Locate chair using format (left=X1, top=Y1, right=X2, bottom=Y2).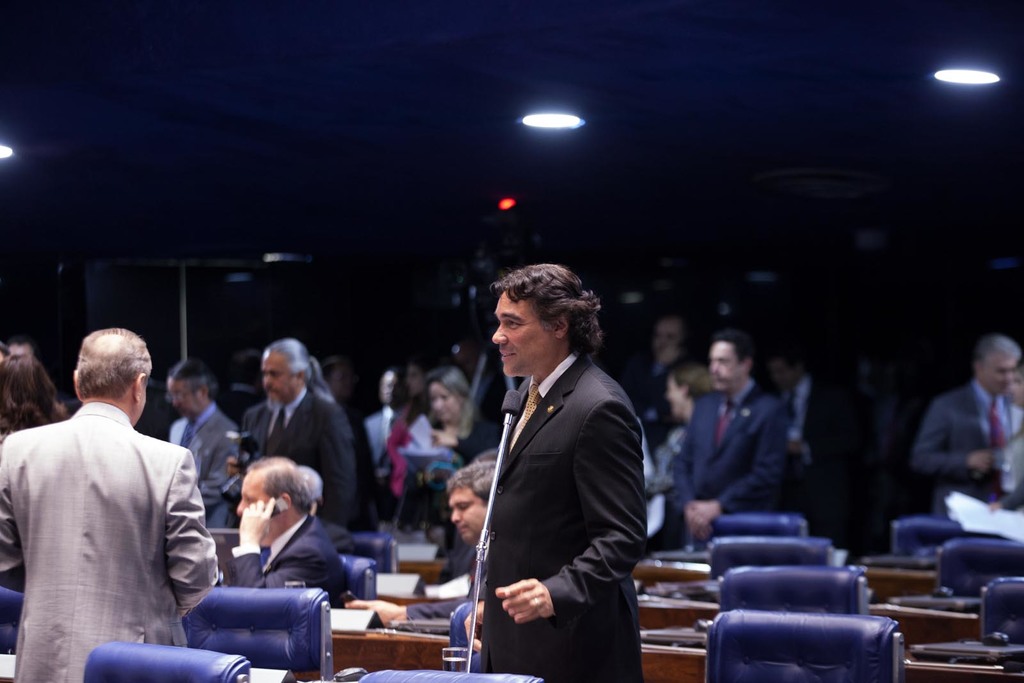
(left=337, top=664, right=541, bottom=682).
